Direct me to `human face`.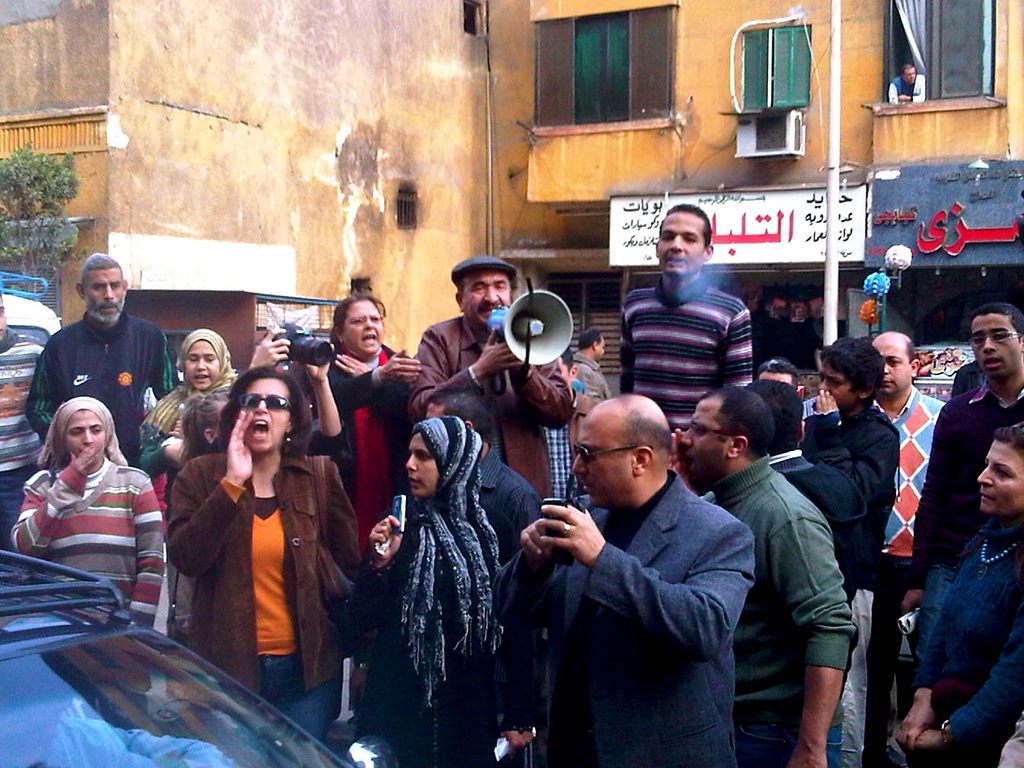
Direction: select_region(570, 405, 632, 504).
